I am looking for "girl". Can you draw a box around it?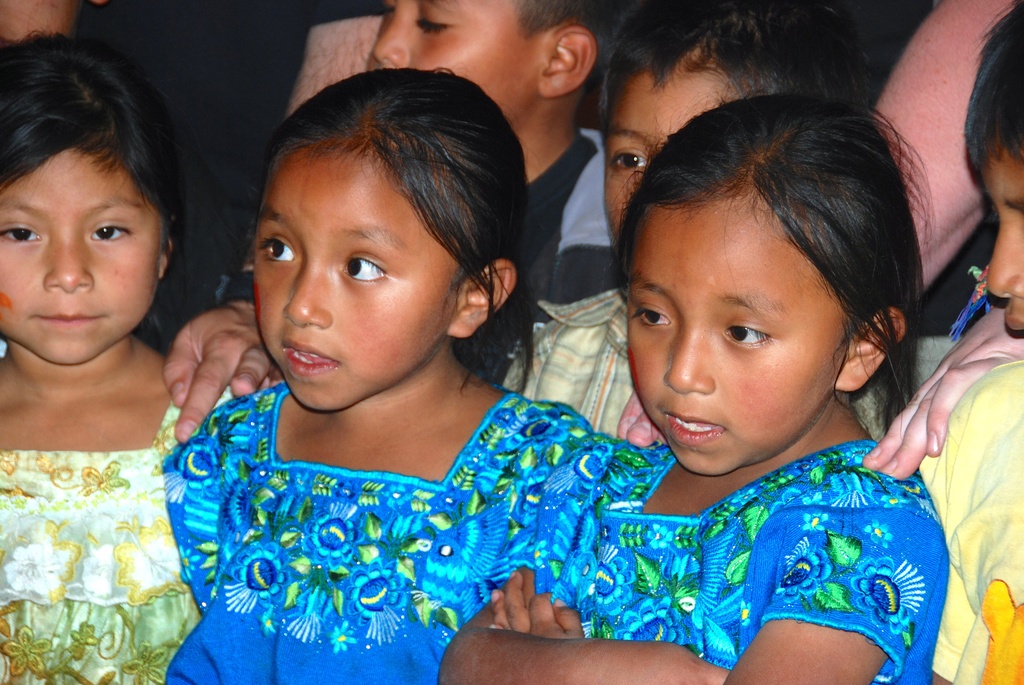
Sure, the bounding box is 157, 63, 601, 684.
